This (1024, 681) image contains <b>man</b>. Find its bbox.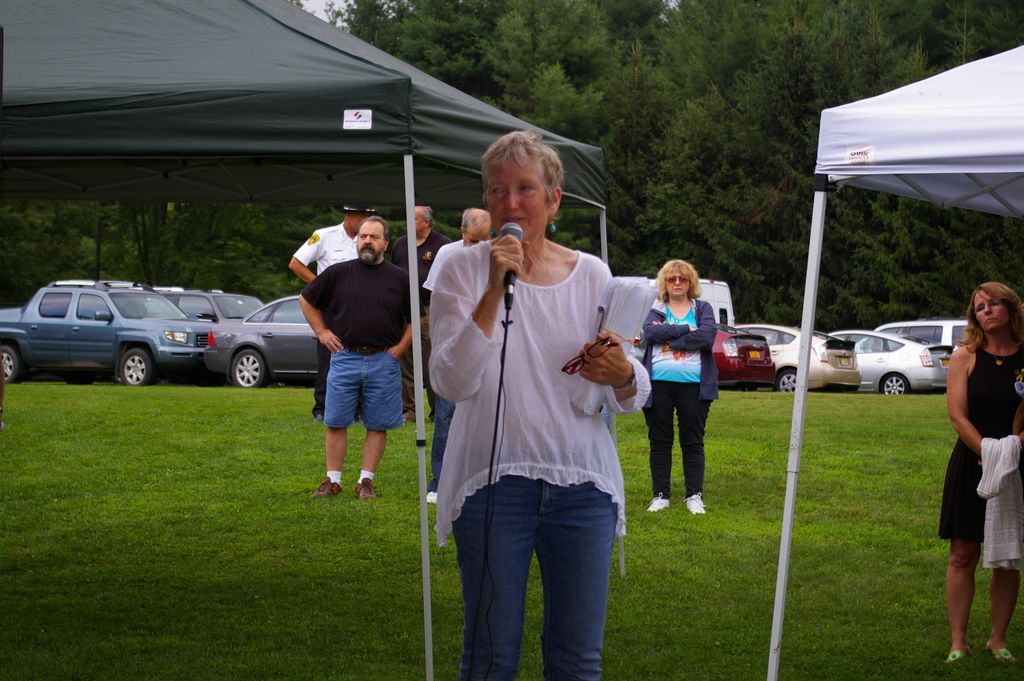
BBox(424, 205, 493, 505).
